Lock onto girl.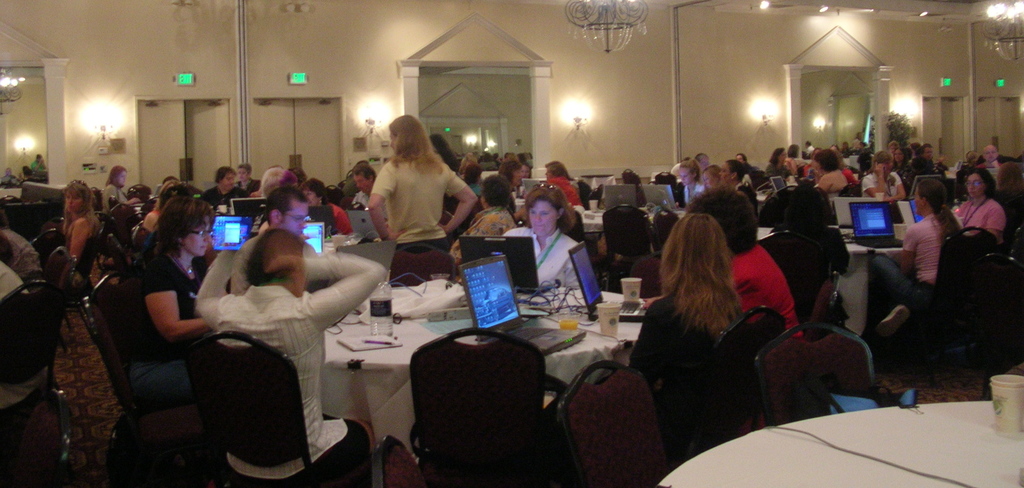
Locked: left=365, top=114, right=476, bottom=256.
